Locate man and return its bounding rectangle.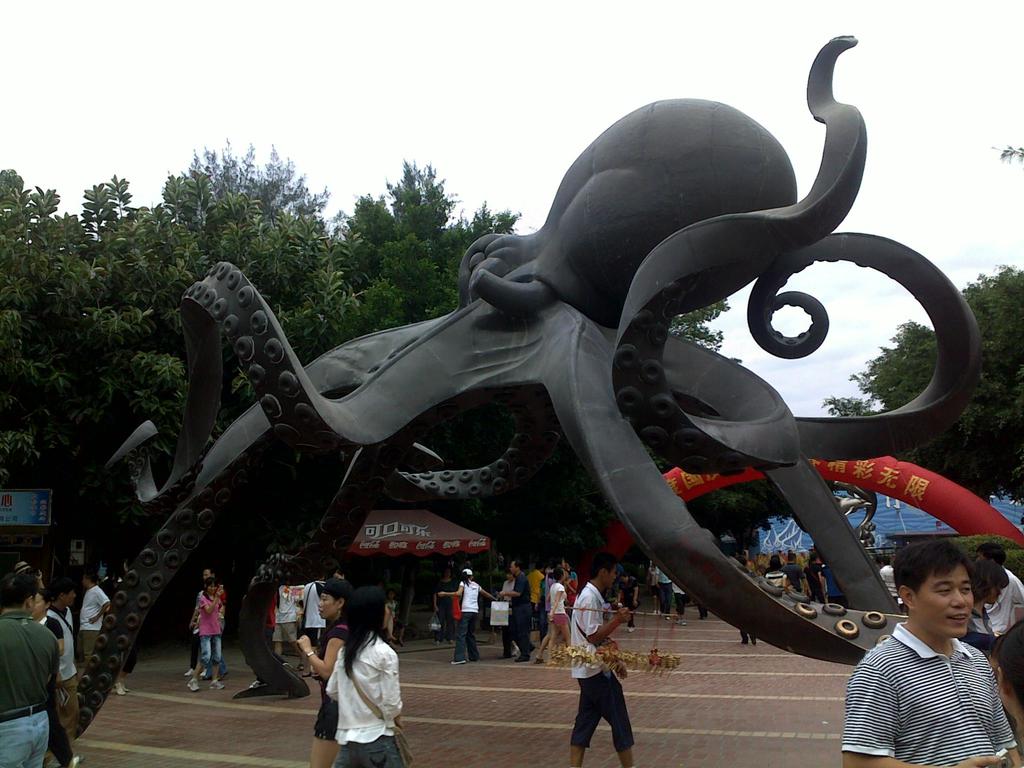
(79, 567, 109, 664).
